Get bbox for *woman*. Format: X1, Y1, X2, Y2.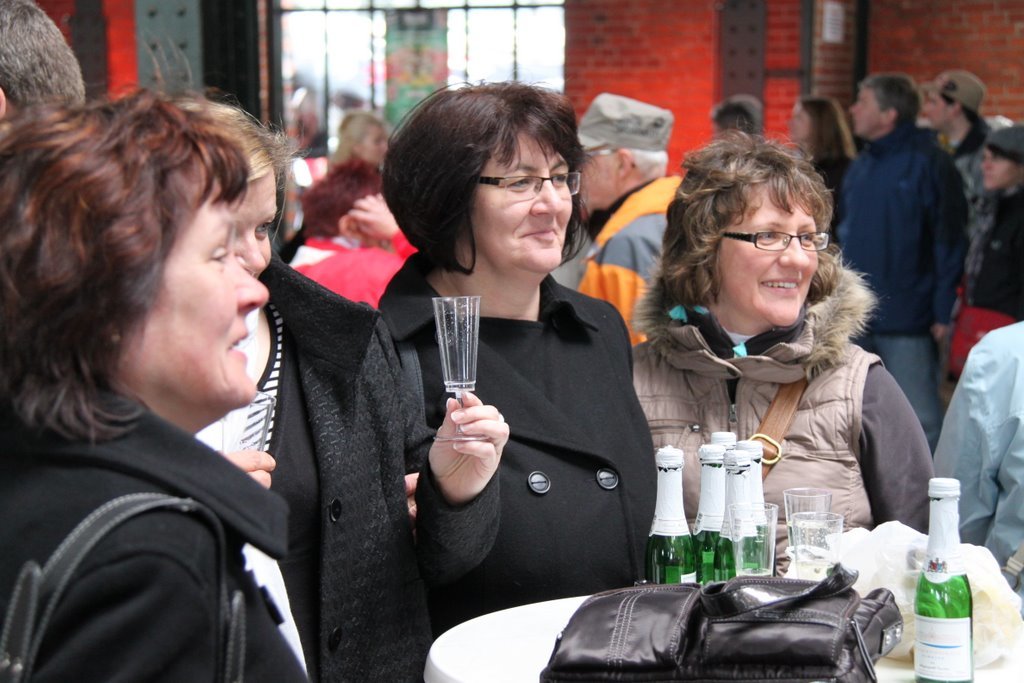
634, 110, 939, 577.
